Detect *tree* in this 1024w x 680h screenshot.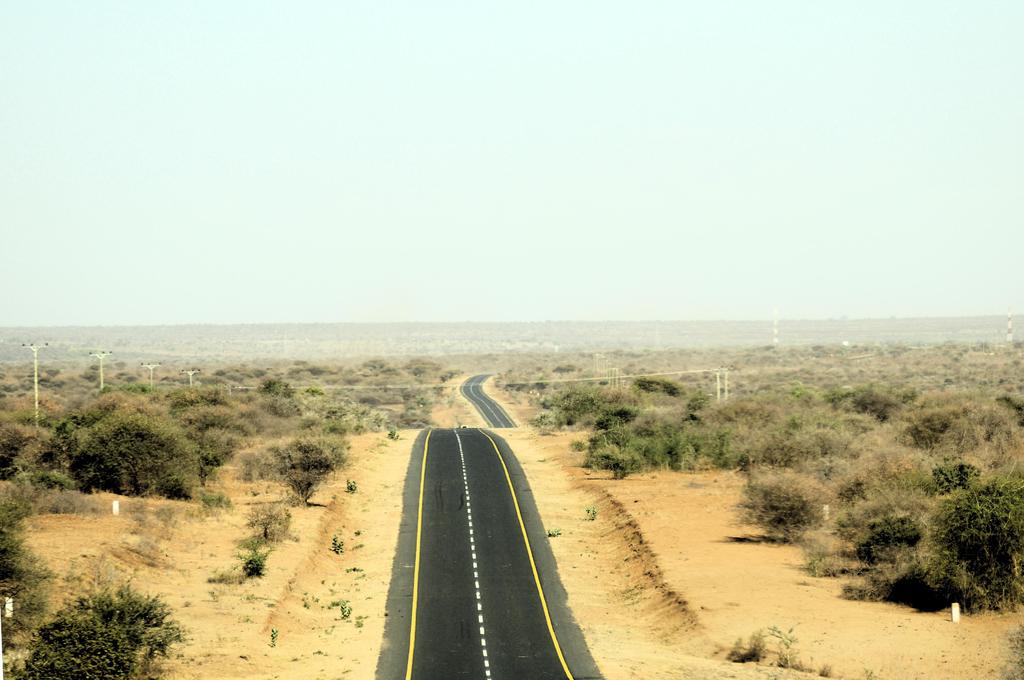
Detection: select_region(40, 389, 204, 507).
